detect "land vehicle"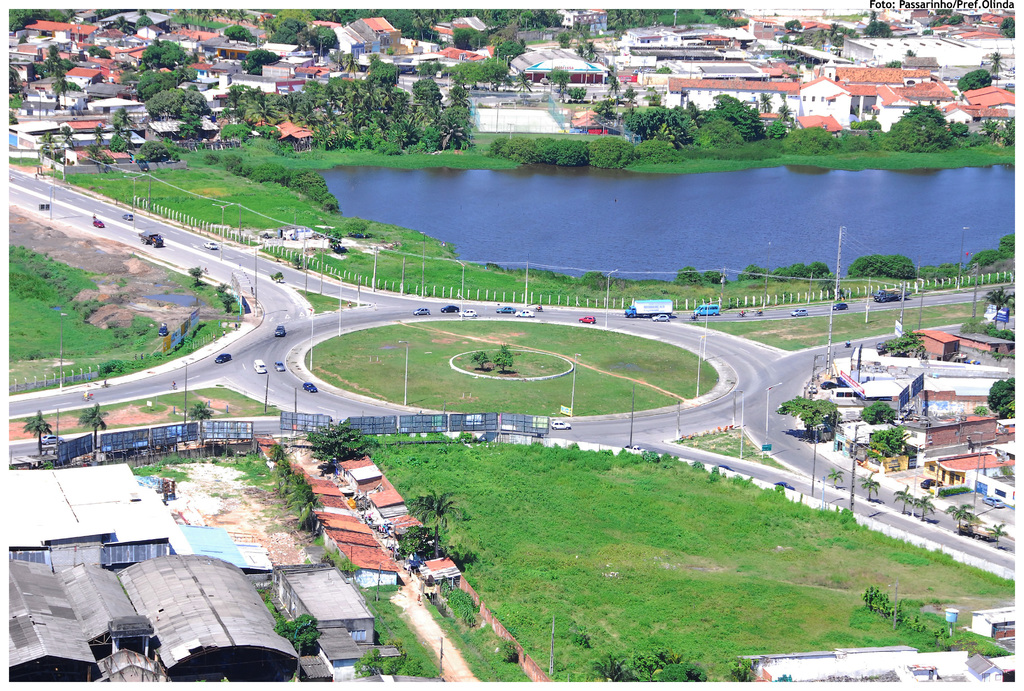
Rect(135, 229, 165, 249)
